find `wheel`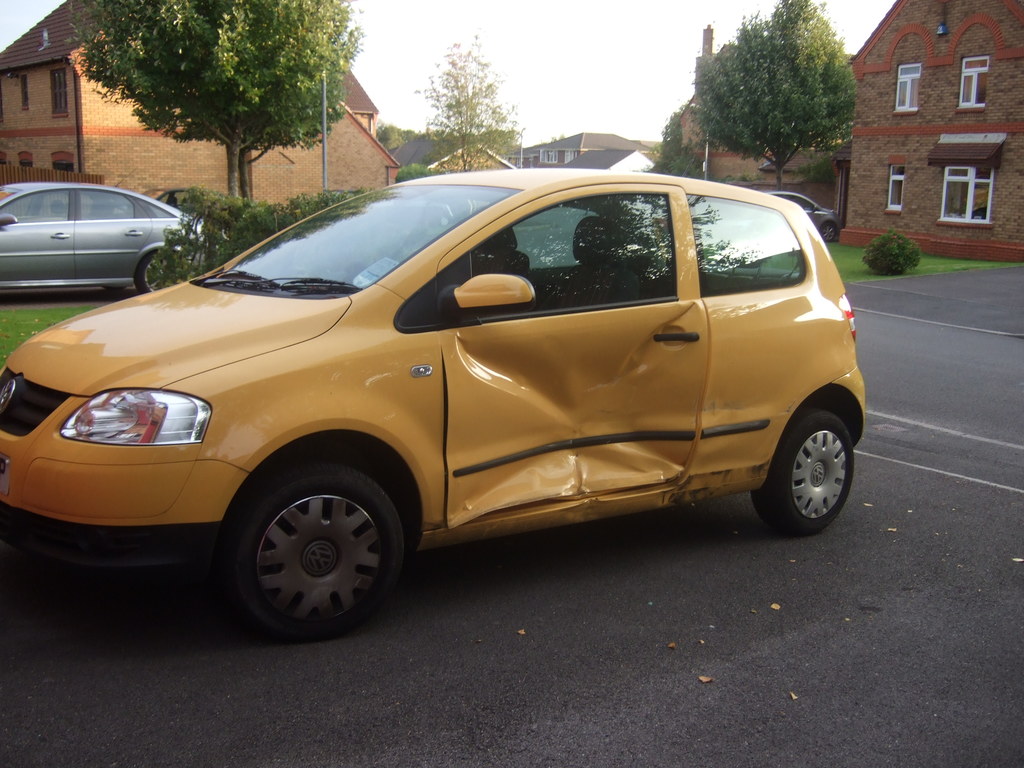
bbox=[138, 252, 176, 291]
